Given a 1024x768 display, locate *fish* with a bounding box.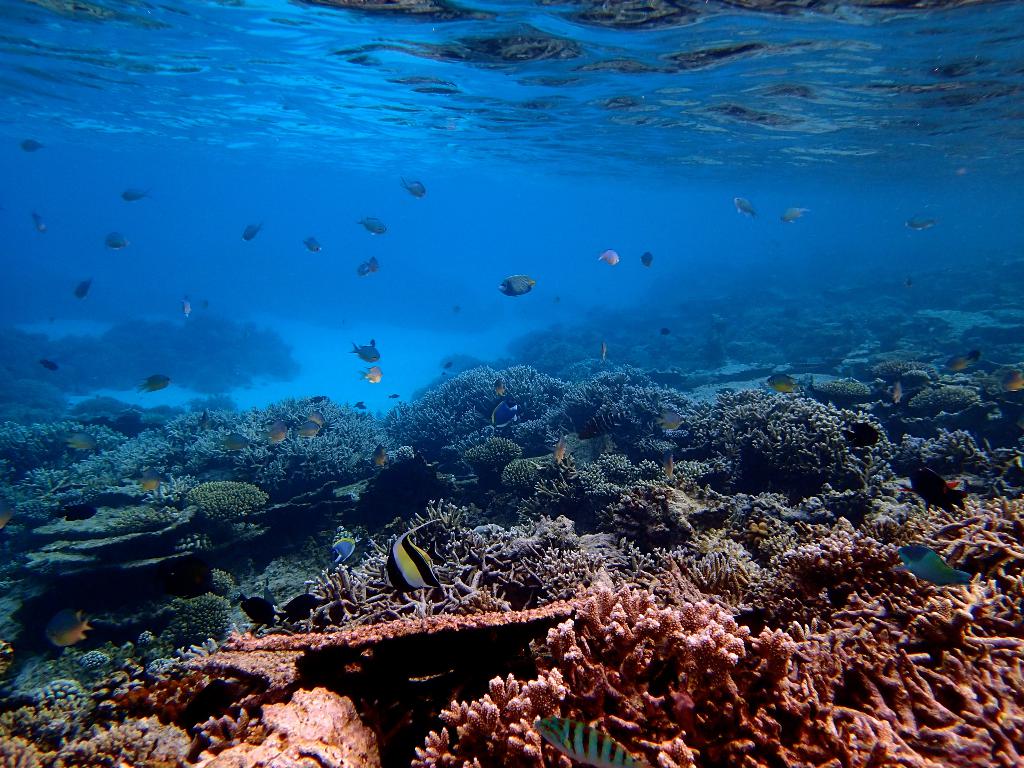
Located: box(181, 295, 195, 321).
